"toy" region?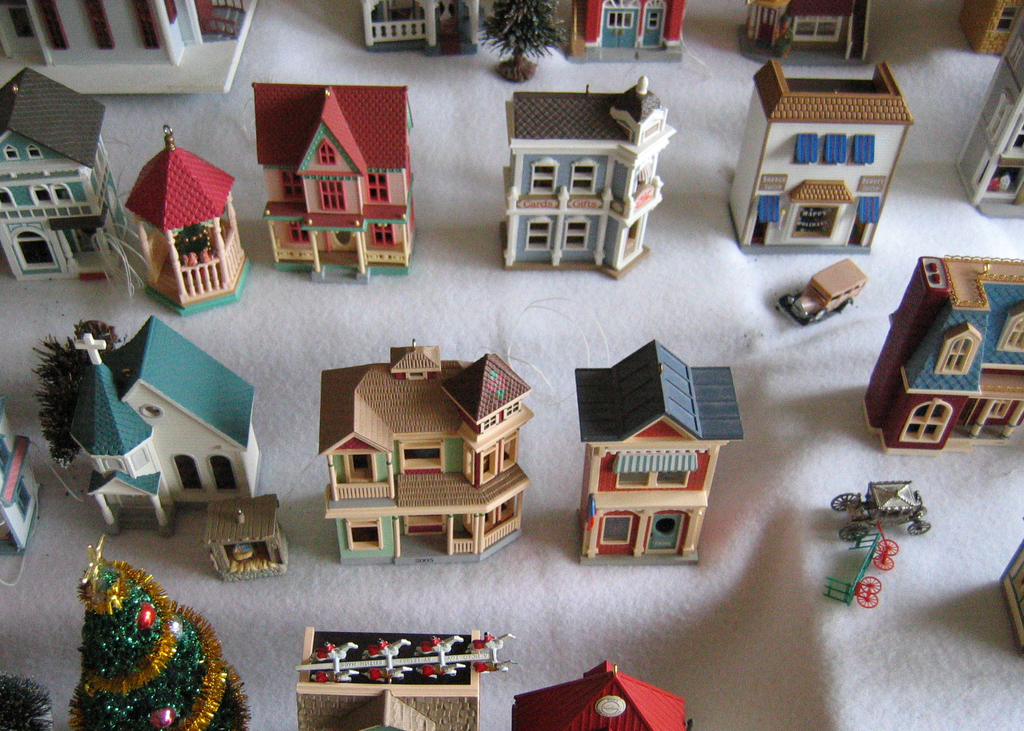
BBox(295, 632, 517, 683)
